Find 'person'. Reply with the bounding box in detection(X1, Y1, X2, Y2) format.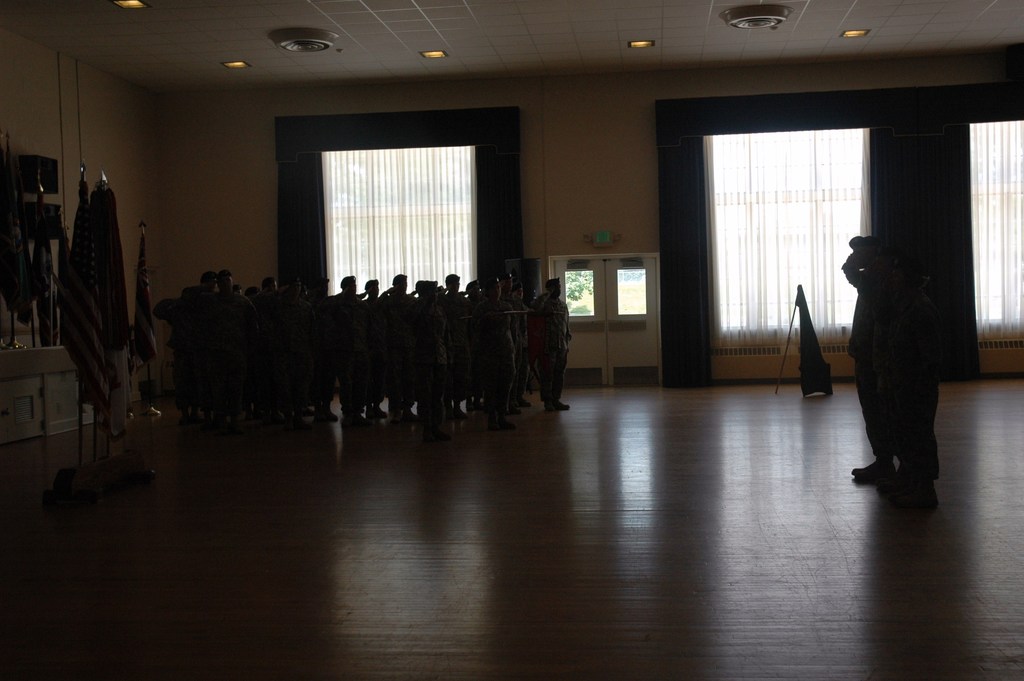
detection(851, 213, 957, 500).
